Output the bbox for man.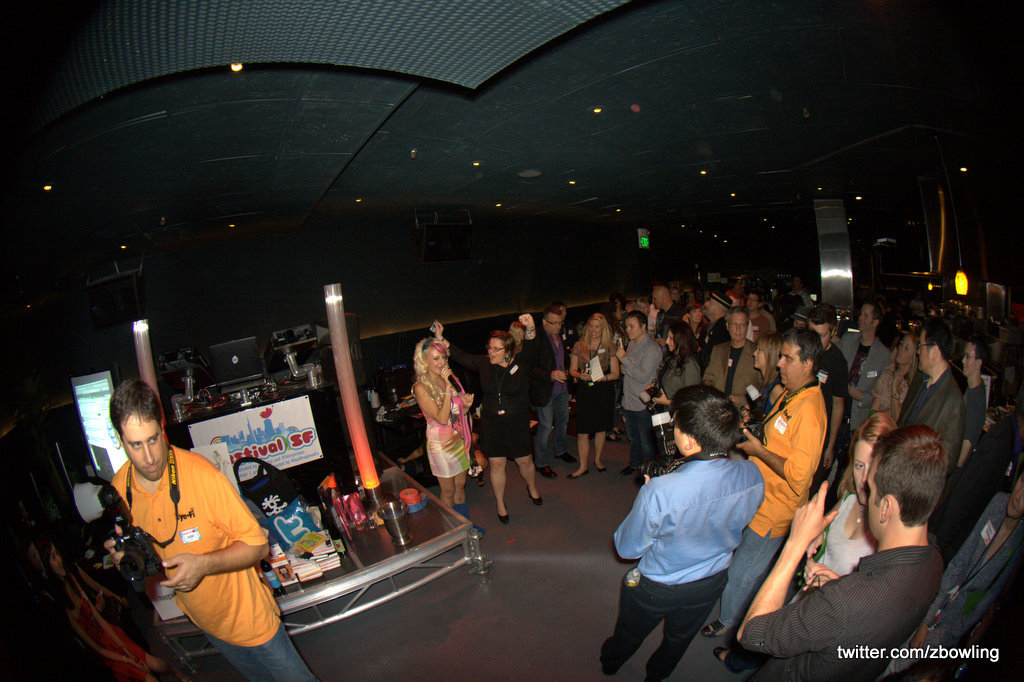
[left=701, top=328, right=825, bottom=643].
